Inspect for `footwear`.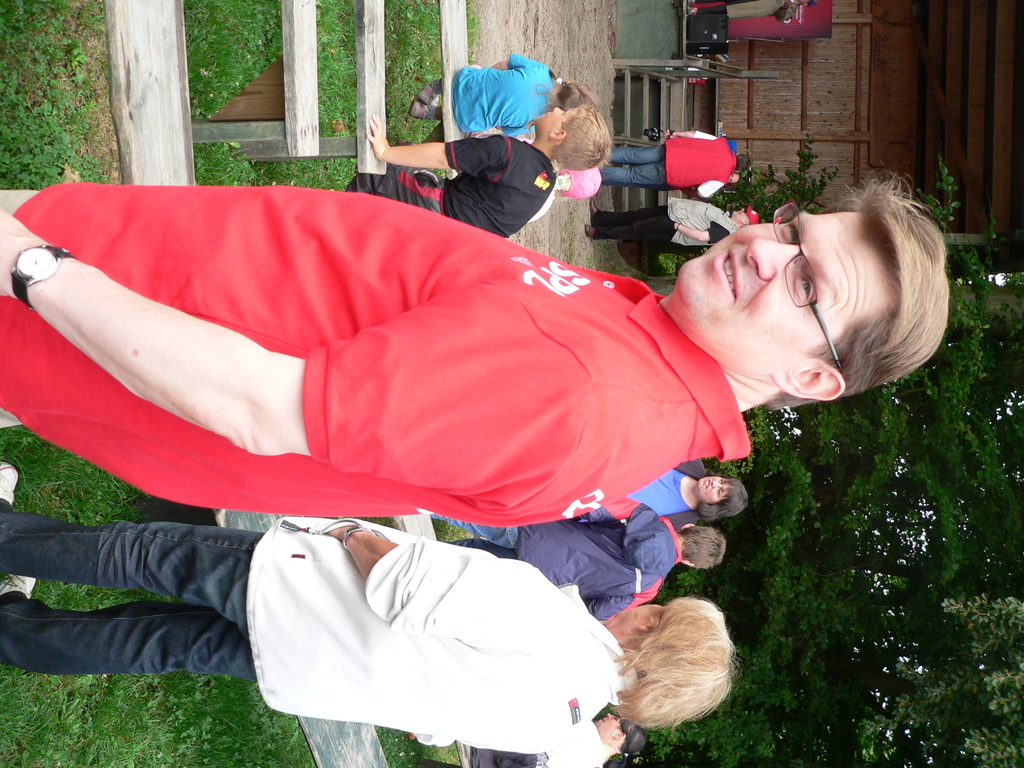
Inspection: <box>2,464,15,504</box>.
